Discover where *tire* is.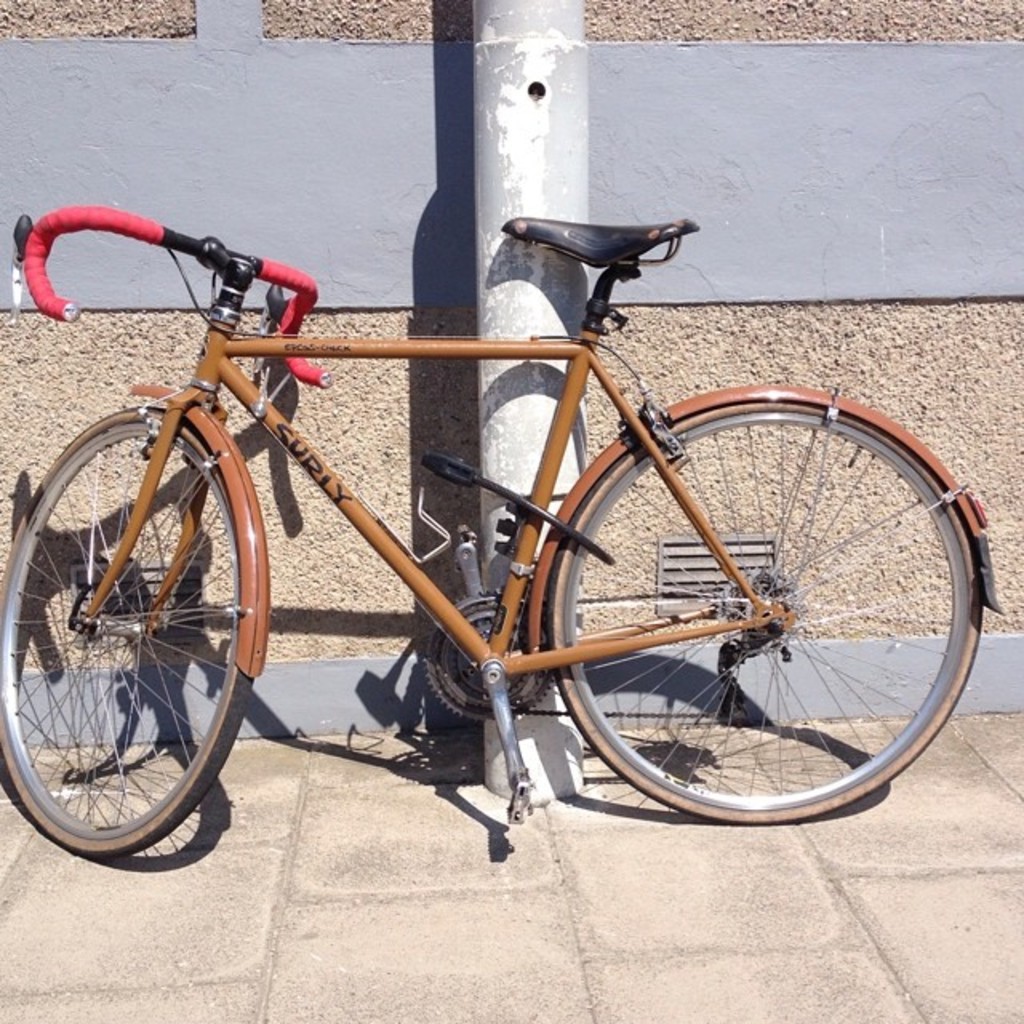
Discovered at x1=18 y1=403 x2=258 y2=864.
